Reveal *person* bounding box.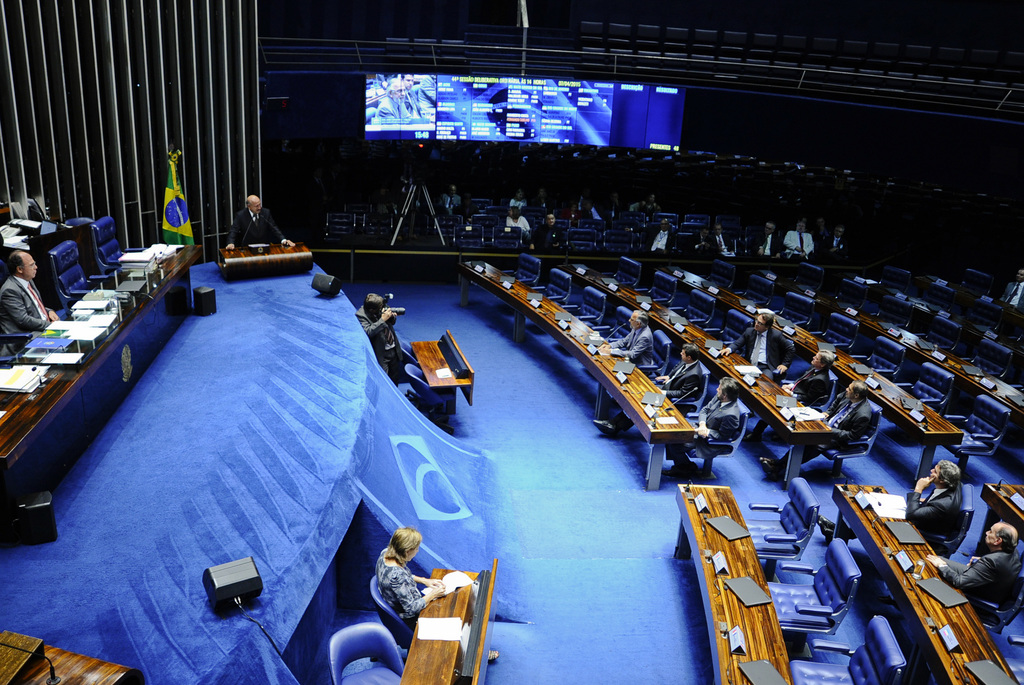
Revealed: bbox(578, 190, 615, 220).
